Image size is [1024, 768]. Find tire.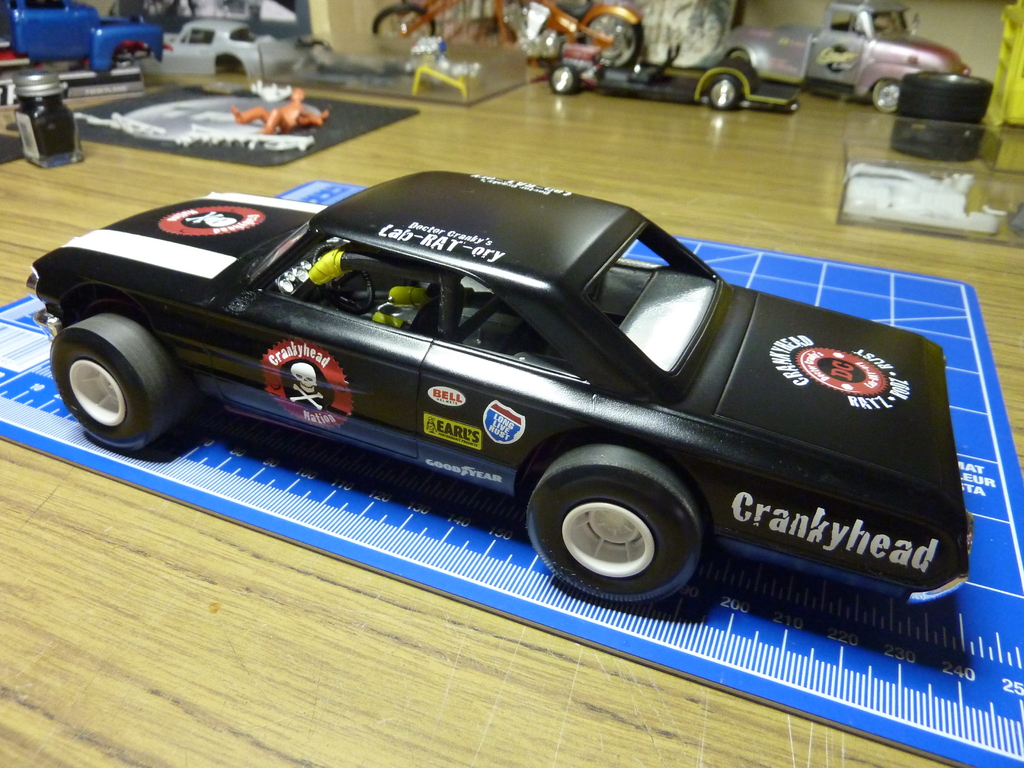
select_region(549, 63, 579, 94).
